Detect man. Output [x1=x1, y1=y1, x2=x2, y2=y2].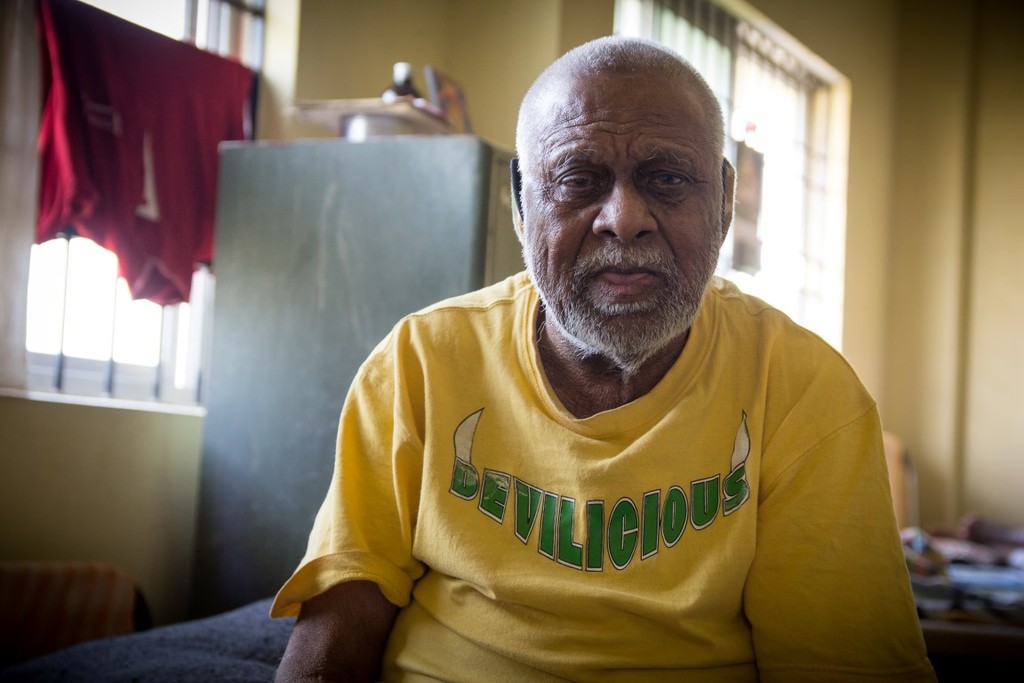
[x1=289, y1=44, x2=933, y2=671].
